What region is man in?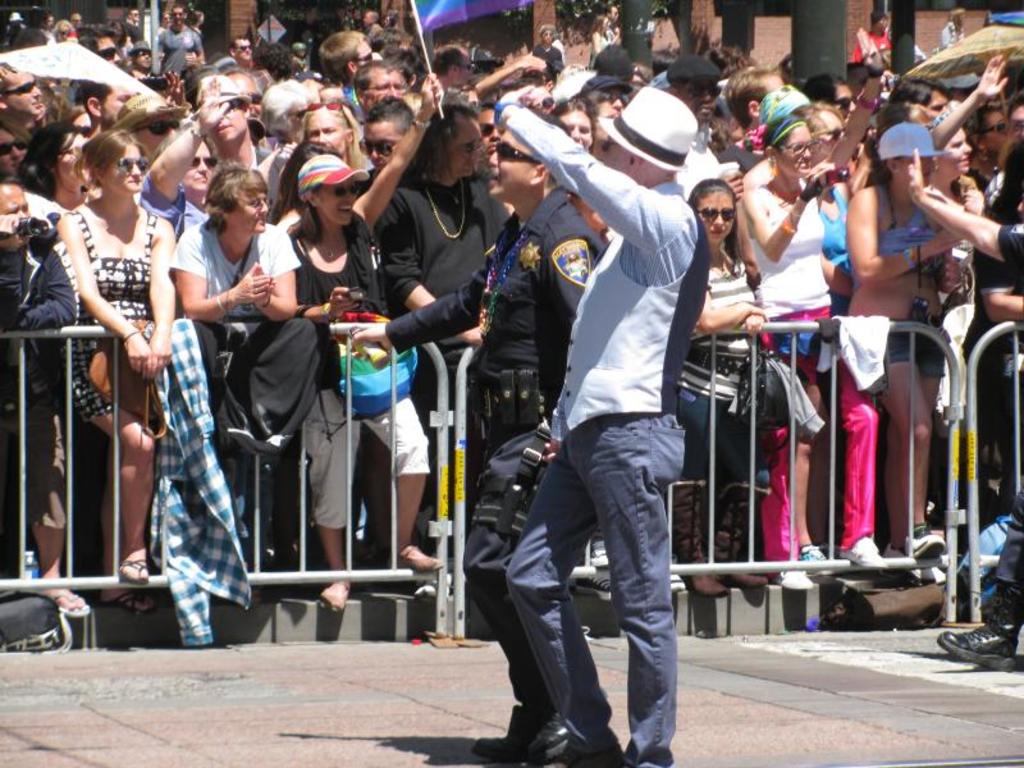
region(0, 173, 91, 612).
